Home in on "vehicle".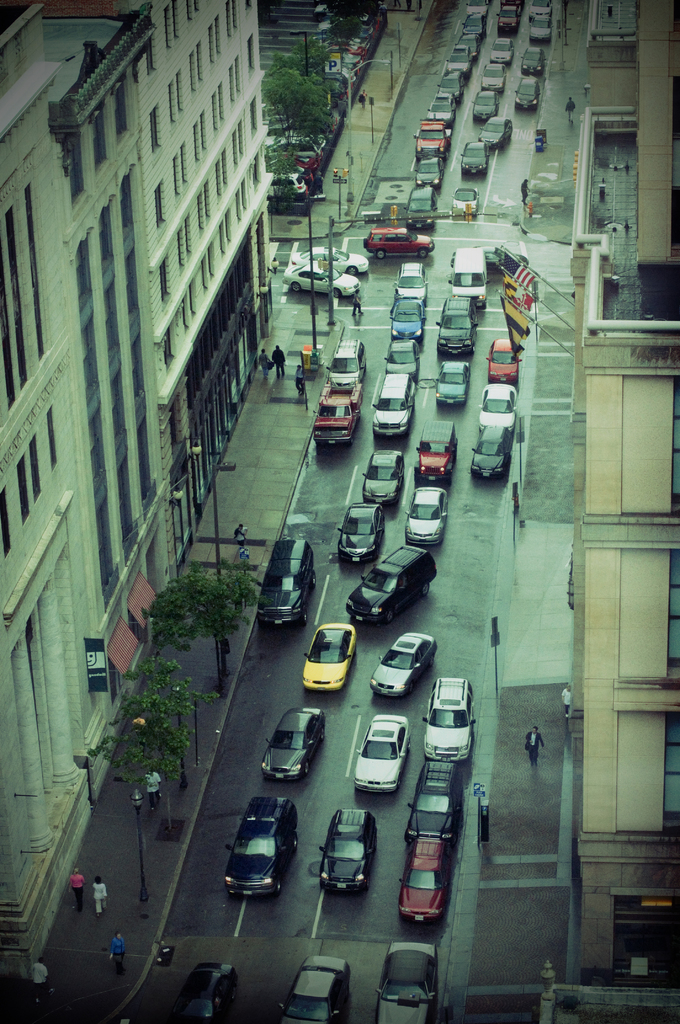
Homed in at 457/246/529/279.
